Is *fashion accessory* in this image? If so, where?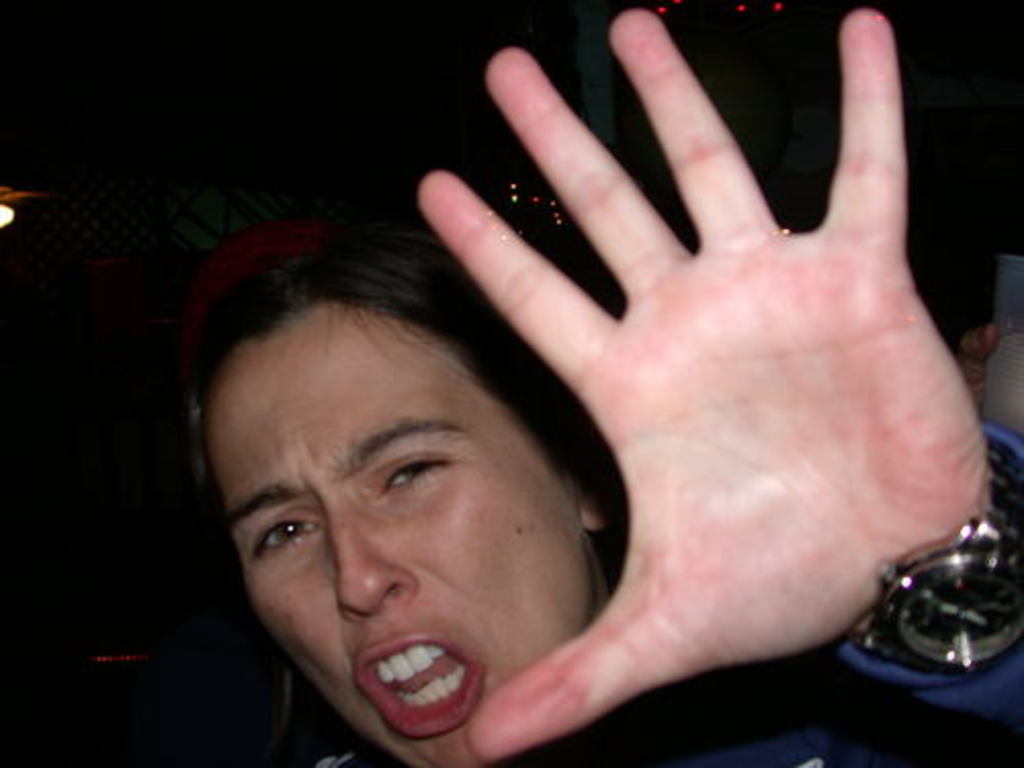
Yes, at [x1=862, y1=438, x2=1022, y2=674].
